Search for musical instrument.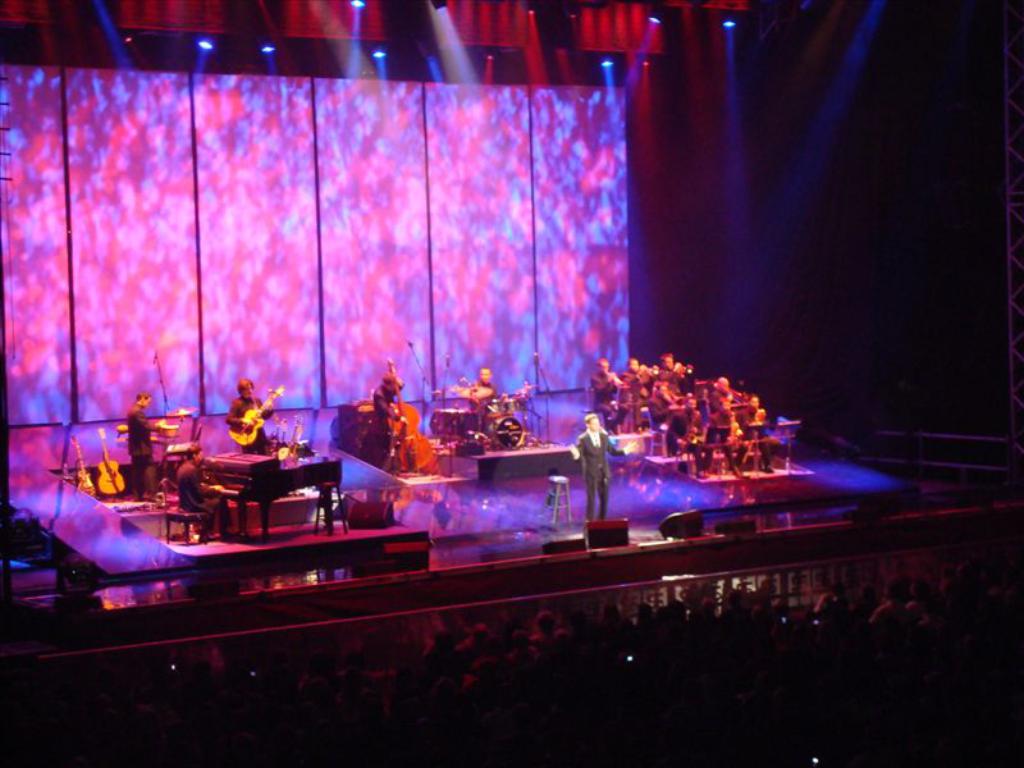
Found at [378, 366, 448, 470].
